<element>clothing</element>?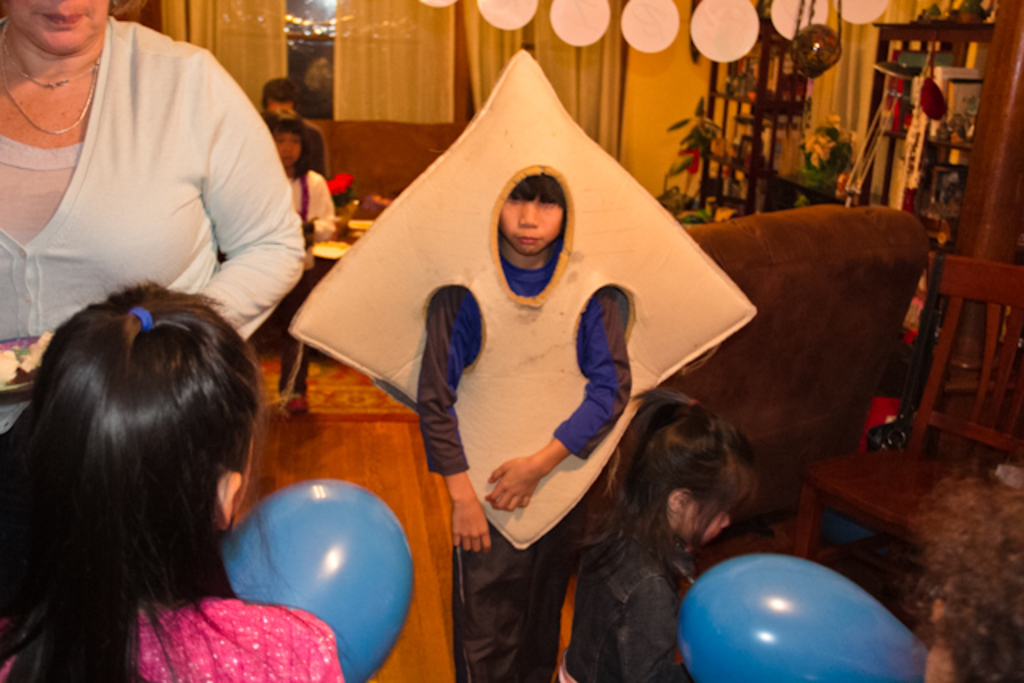
2 8 301 345
